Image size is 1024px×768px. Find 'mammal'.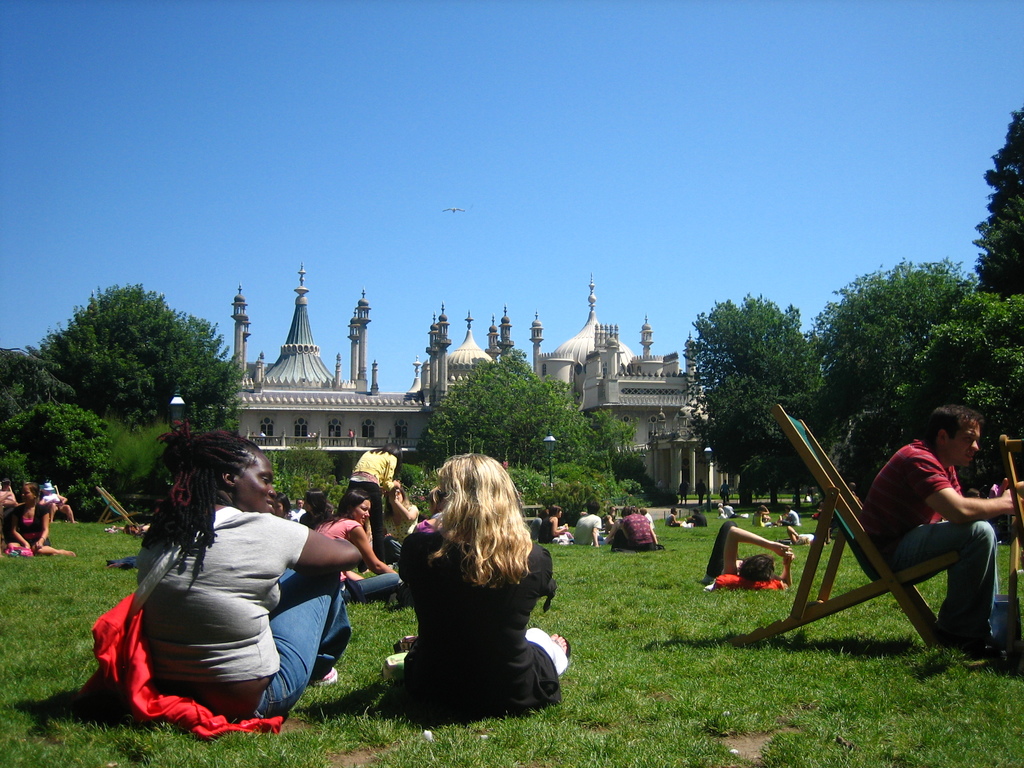
region(292, 499, 305, 521).
